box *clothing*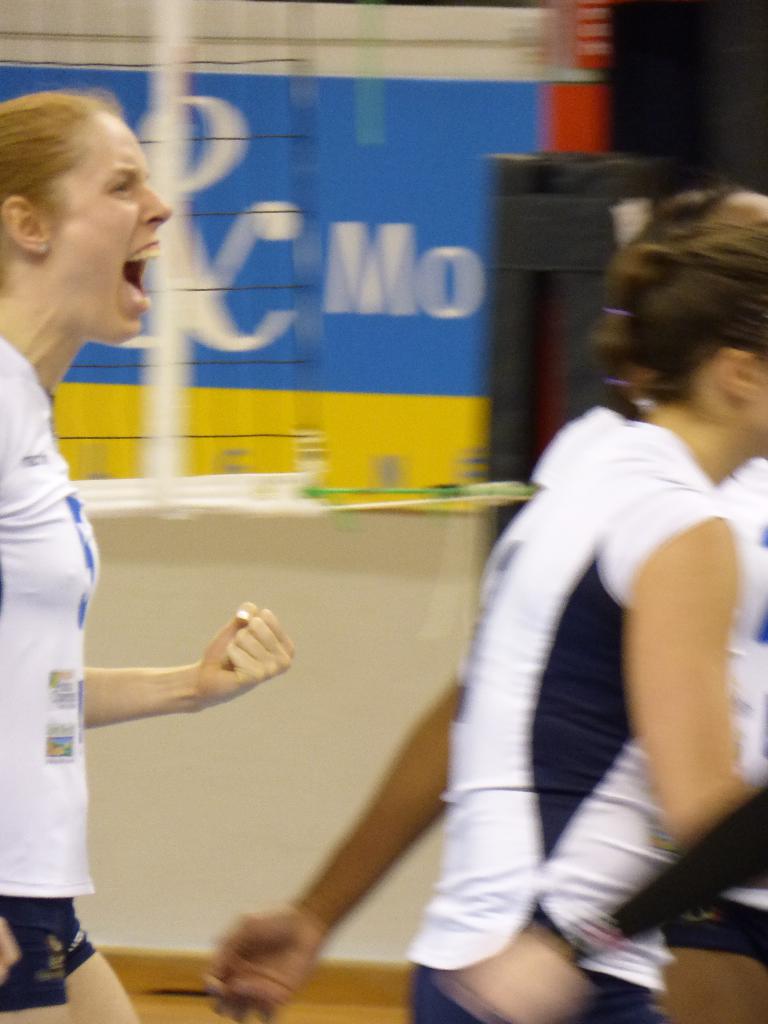
[447, 334, 735, 985]
